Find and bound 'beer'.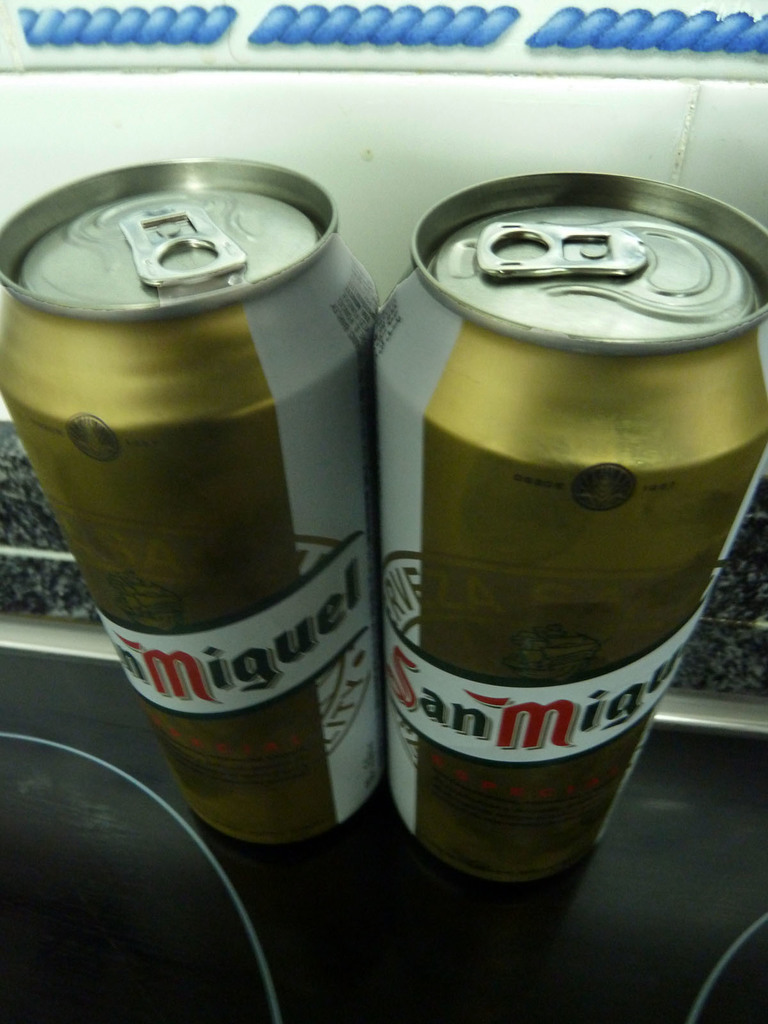
Bound: x1=0, y1=153, x2=395, y2=865.
